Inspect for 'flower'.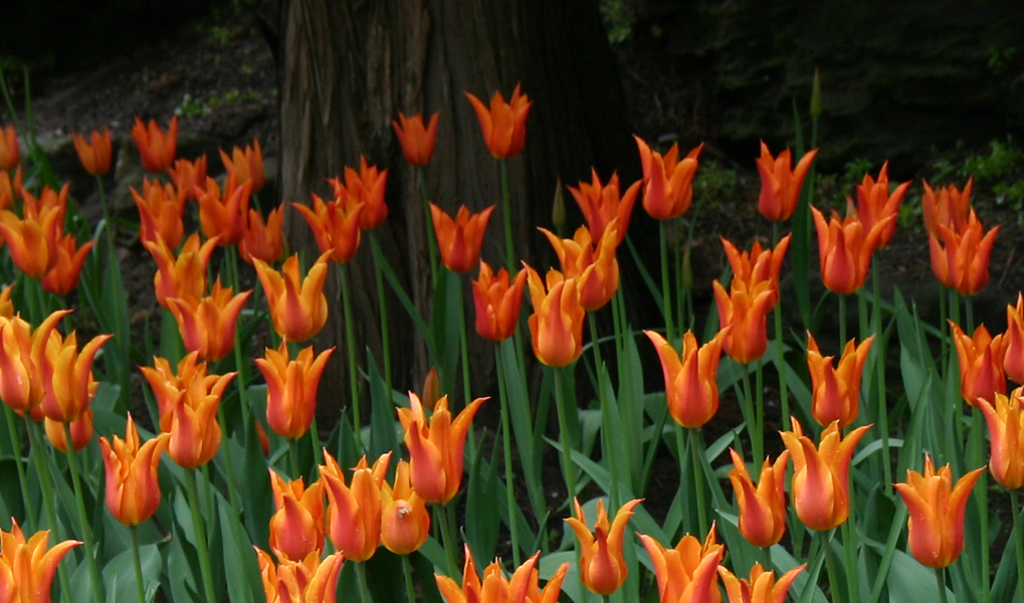
Inspection: [943, 319, 1004, 415].
